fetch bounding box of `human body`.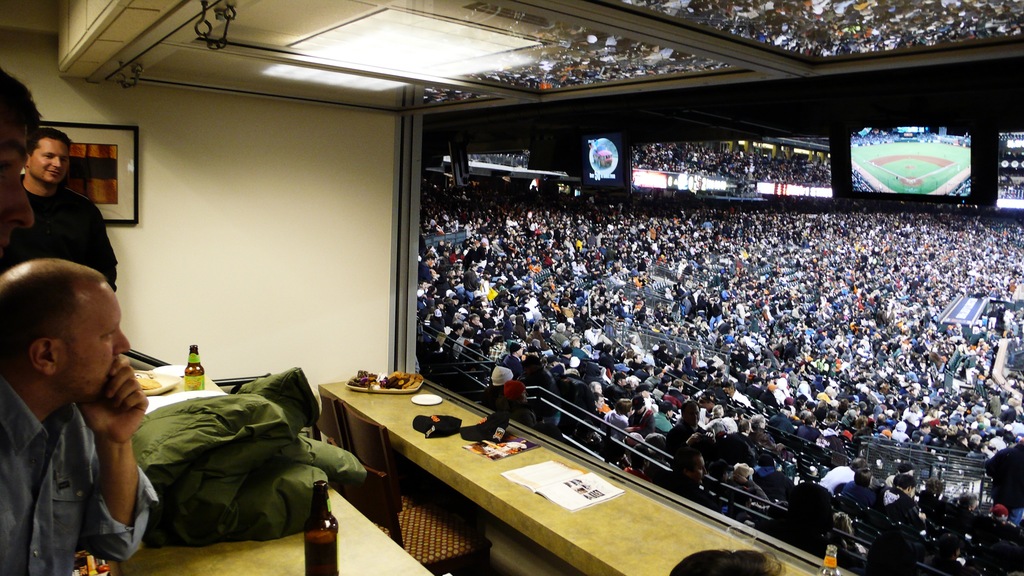
Bbox: bbox=[888, 255, 897, 260].
